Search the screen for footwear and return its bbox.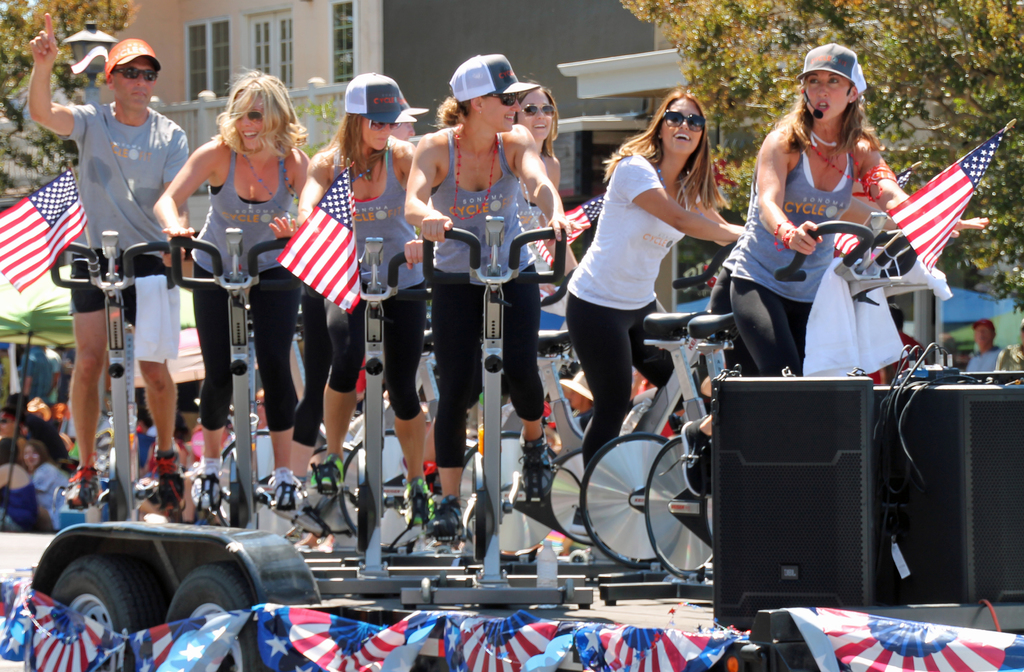
Found: {"left": 304, "top": 448, "right": 350, "bottom": 487}.
